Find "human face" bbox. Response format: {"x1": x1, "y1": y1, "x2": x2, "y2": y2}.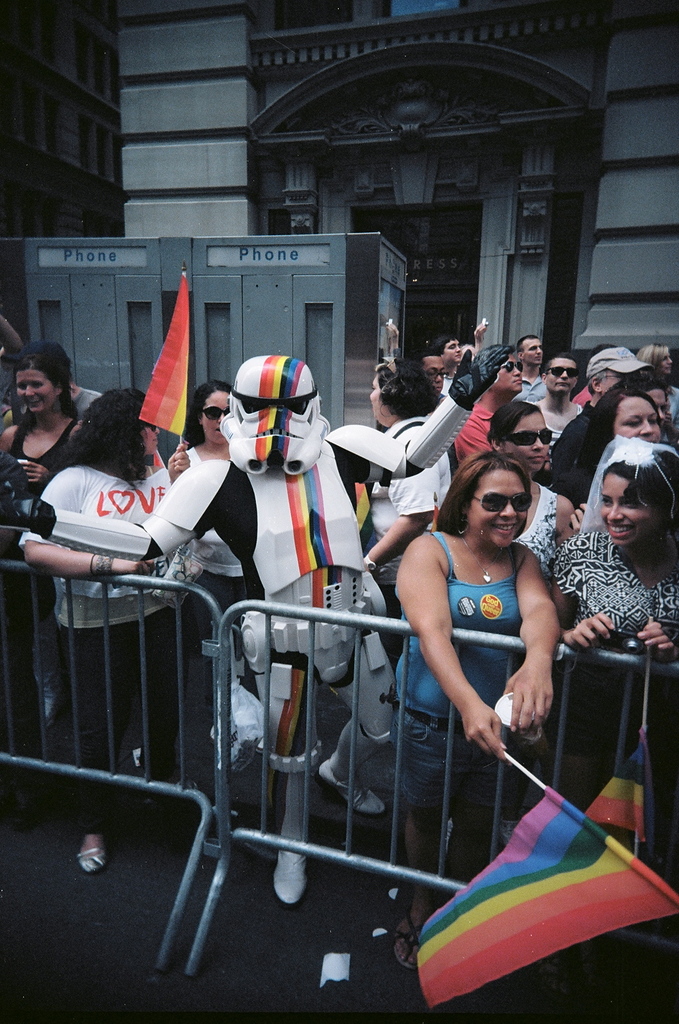
{"x1": 469, "y1": 470, "x2": 525, "y2": 550}.
